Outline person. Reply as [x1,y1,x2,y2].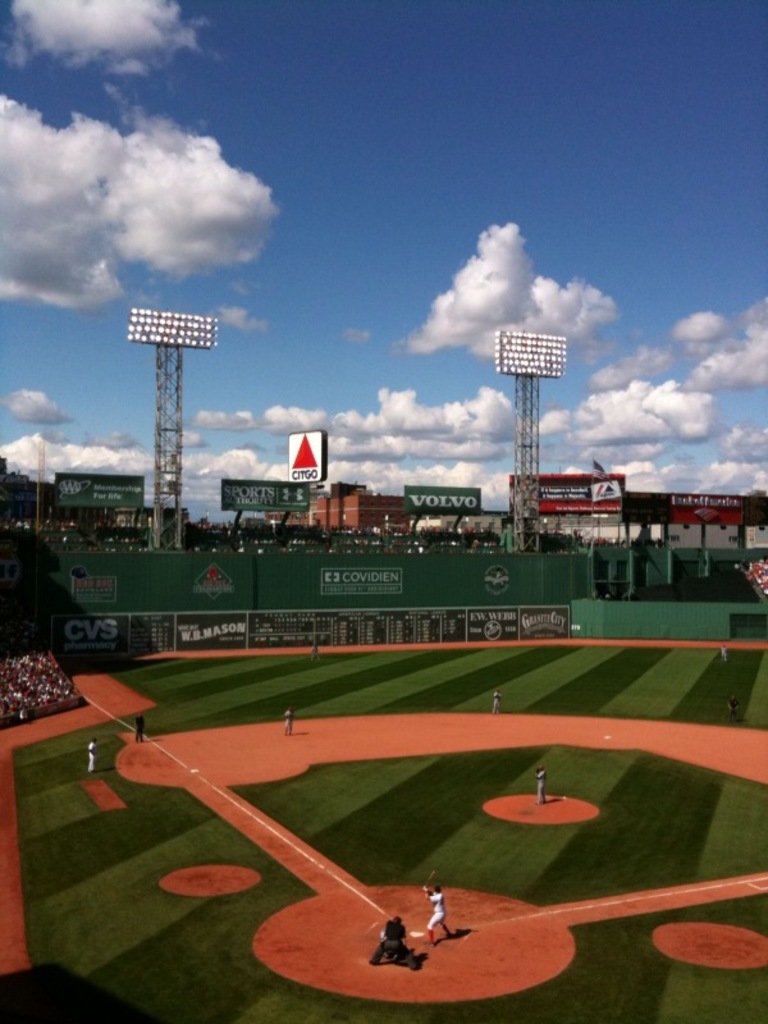
[730,696,741,722].
